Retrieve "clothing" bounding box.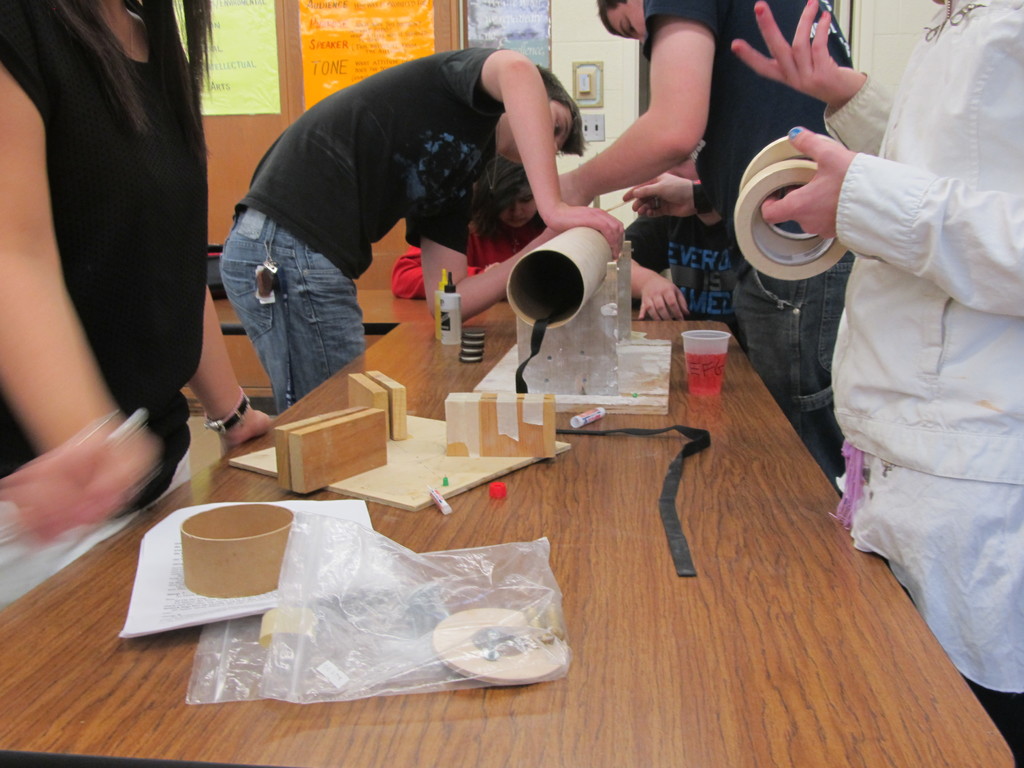
Bounding box: <box>646,2,860,494</box>.
